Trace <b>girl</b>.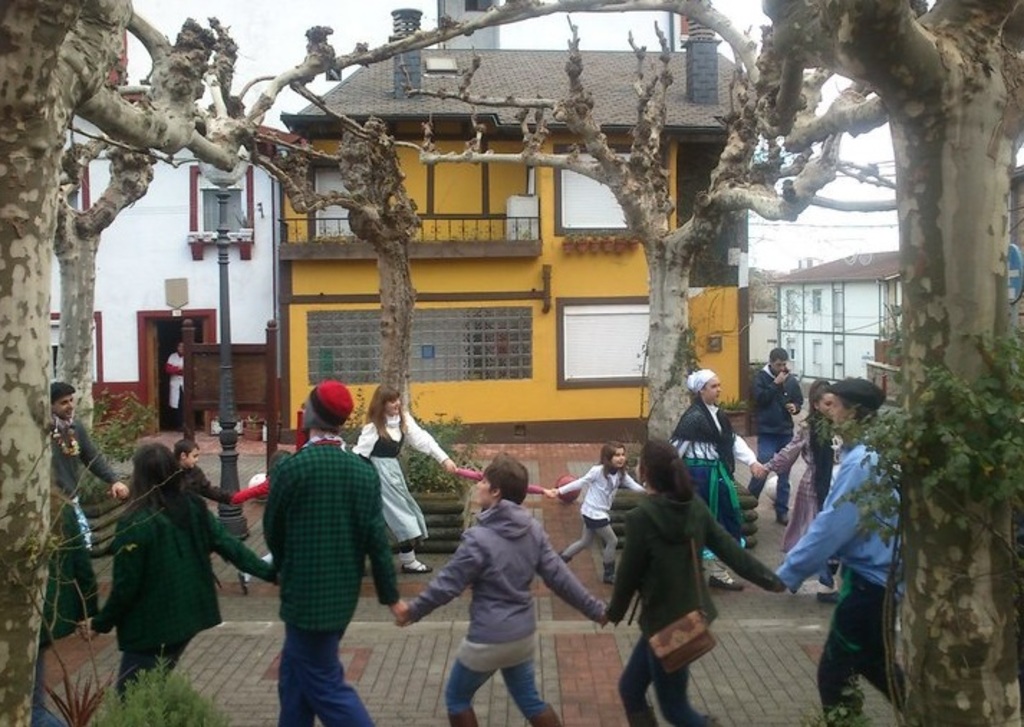
Traced to {"x1": 395, "y1": 450, "x2": 608, "y2": 726}.
